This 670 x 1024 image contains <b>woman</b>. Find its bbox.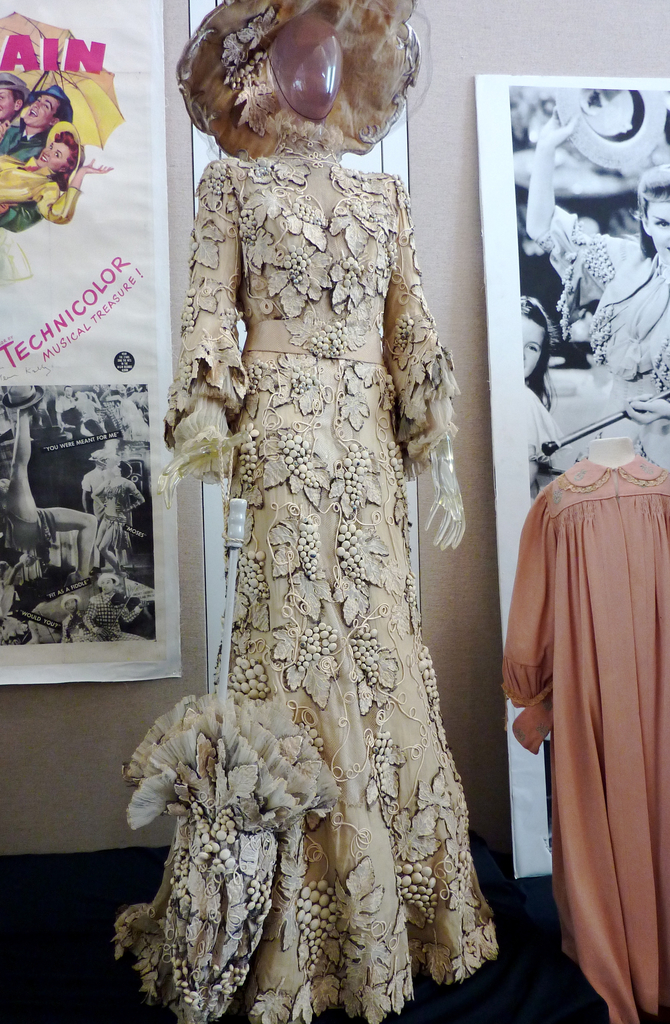
[left=527, top=102, right=669, bottom=435].
